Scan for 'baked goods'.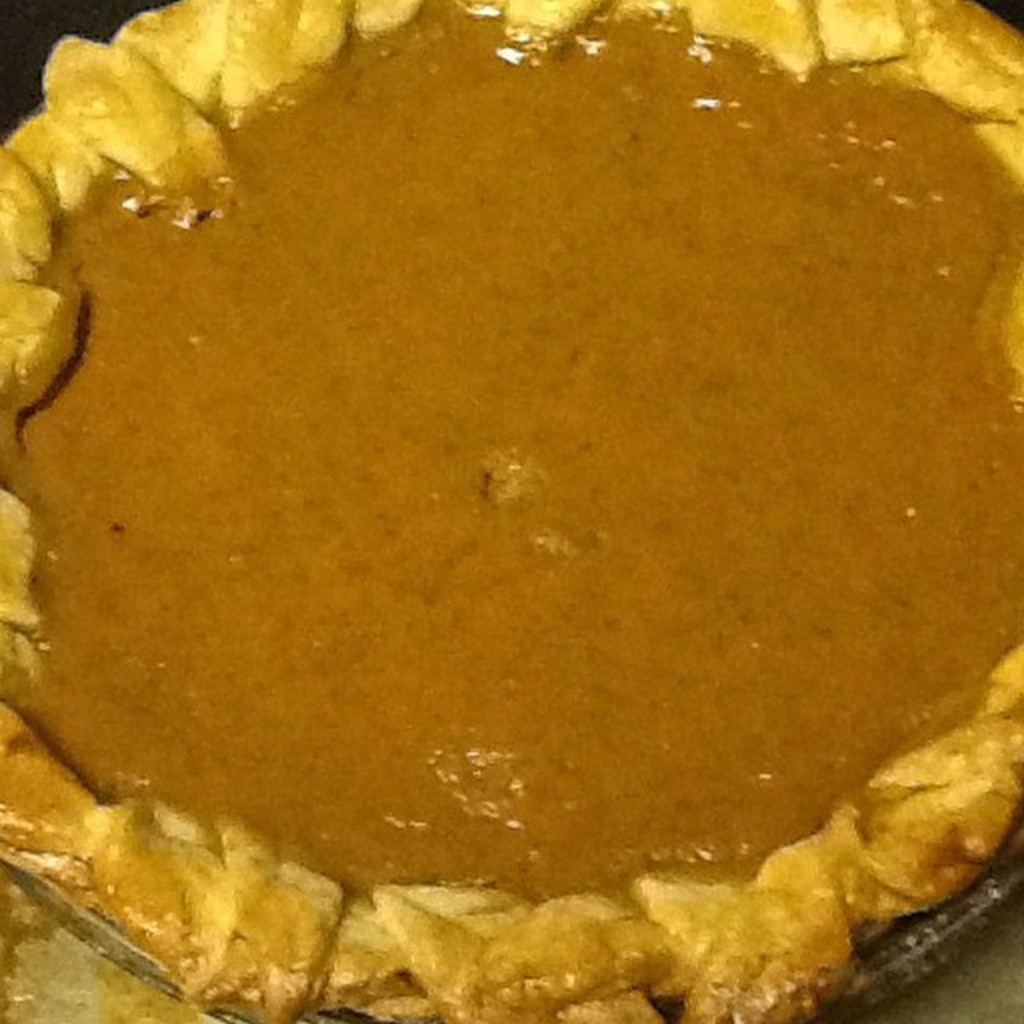
Scan result: [0,0,1022,1022].
